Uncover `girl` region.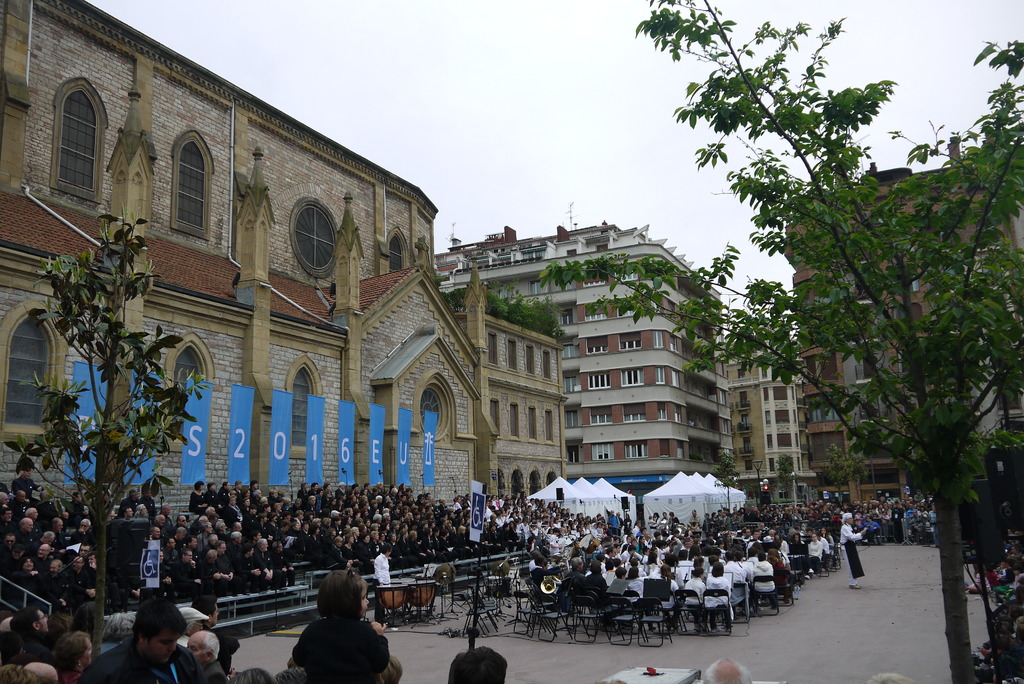
Uncovered: box(815, 528, 837, 557).
